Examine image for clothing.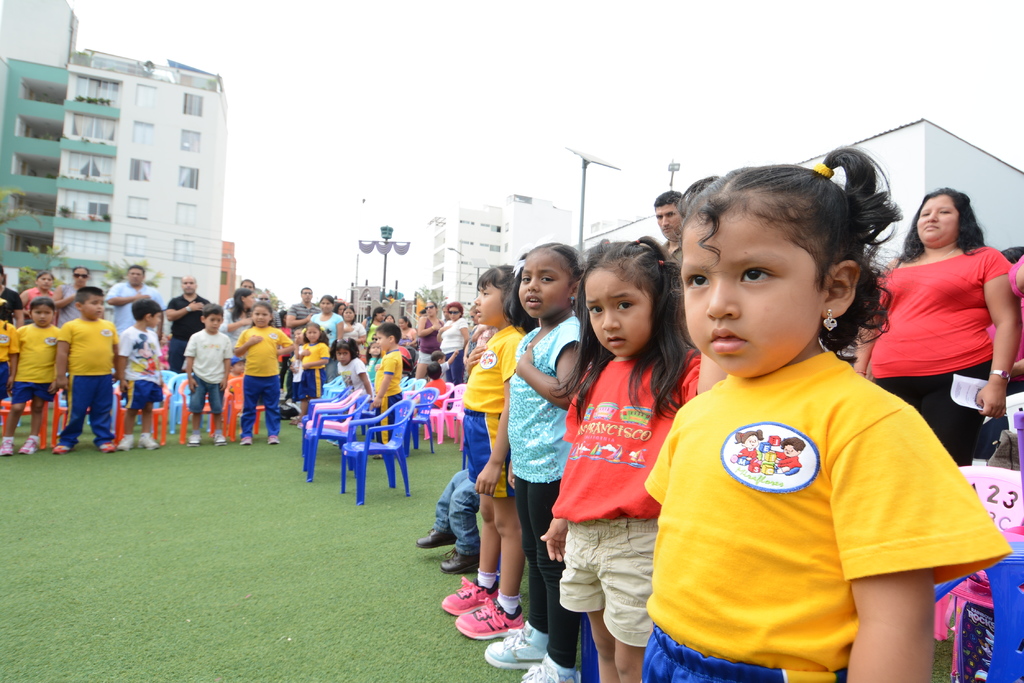
Examination result: region(220, 308, 252, 363).
